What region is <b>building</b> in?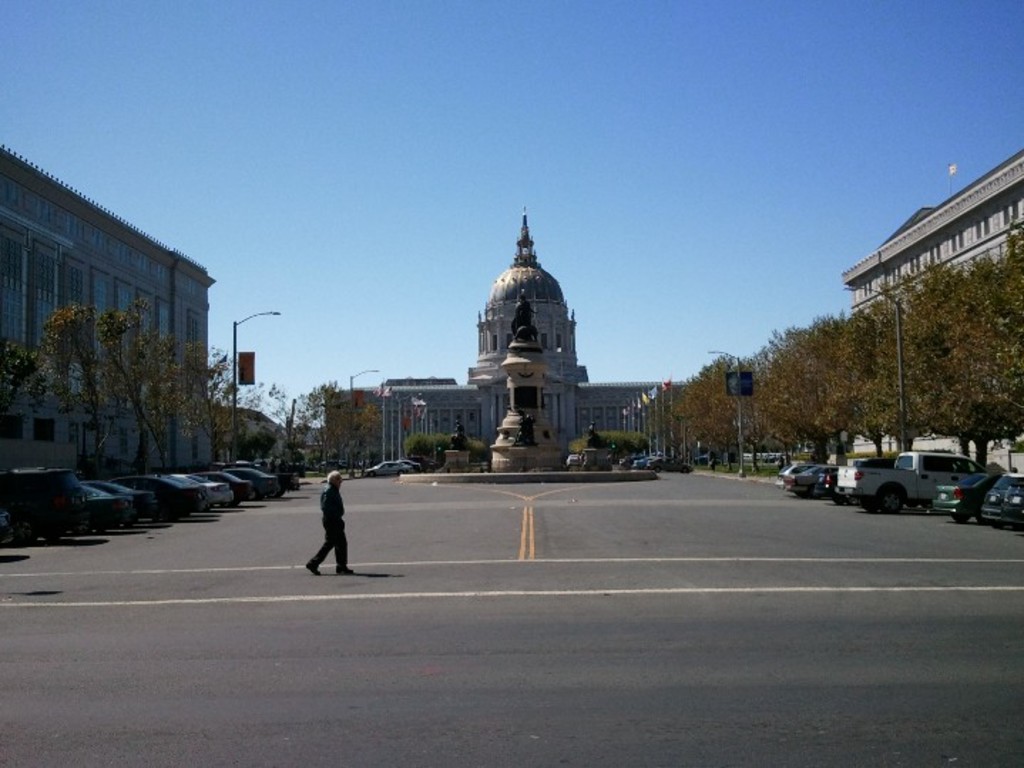
839:148:1023:483.
